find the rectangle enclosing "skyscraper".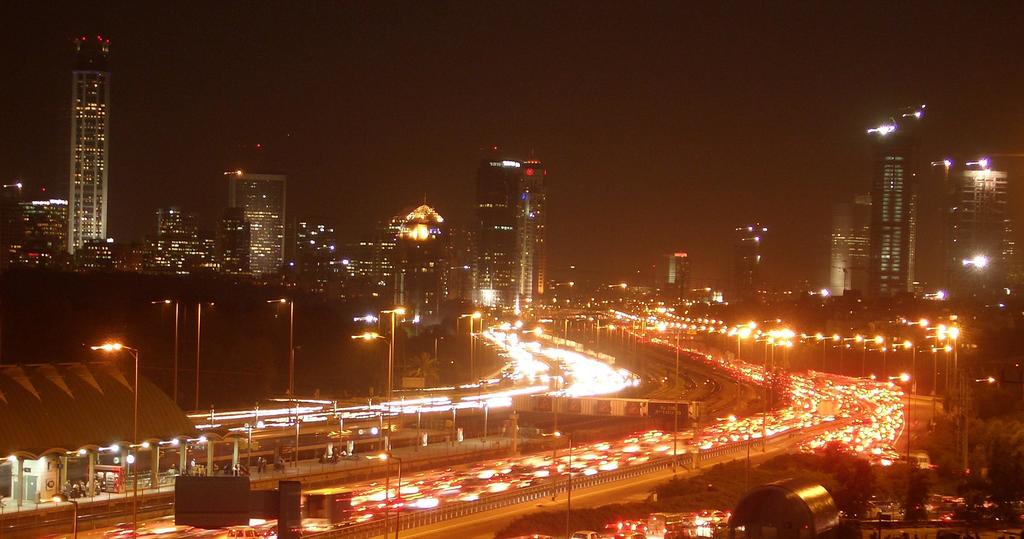
region(68, 35, 114, 255).
